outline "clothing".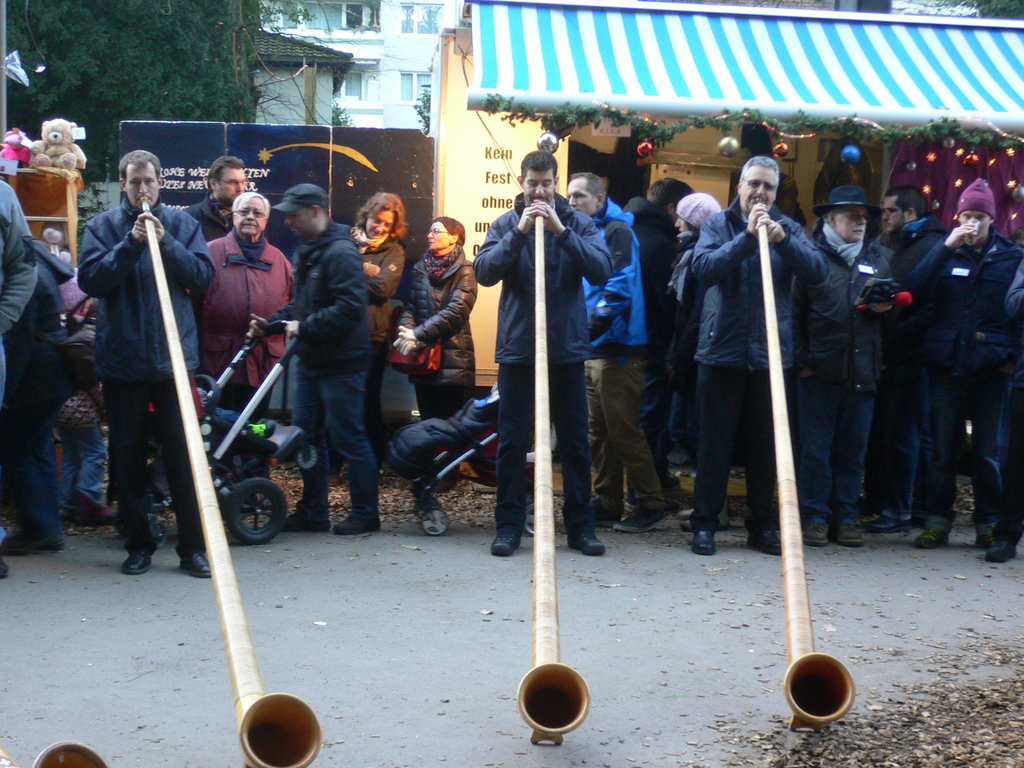
Outline: <box>250,218,371,531</box>.
